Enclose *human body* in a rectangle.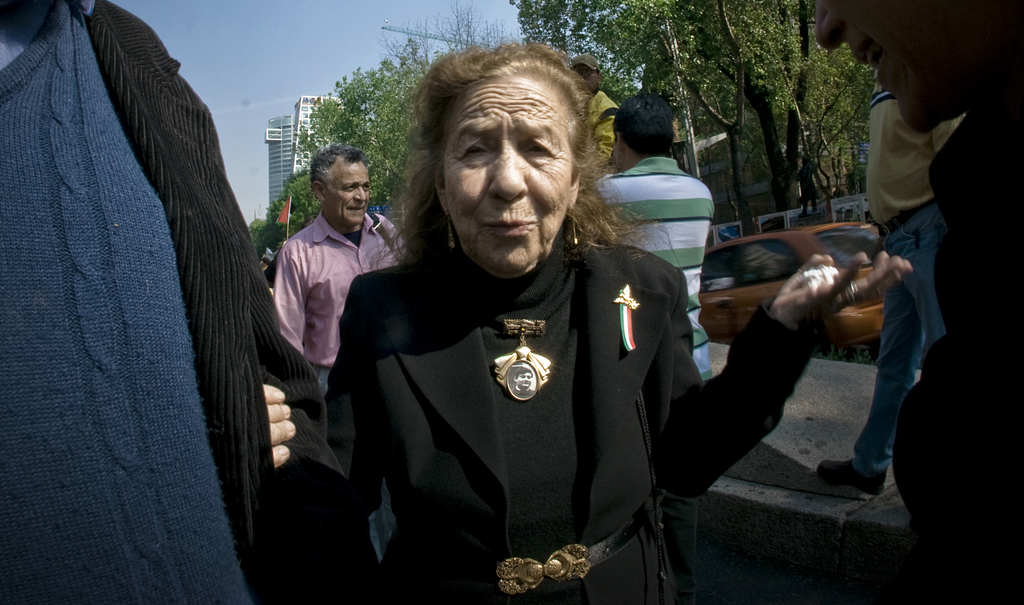
(x1=852, y1=36, x2=985, y2=448).
